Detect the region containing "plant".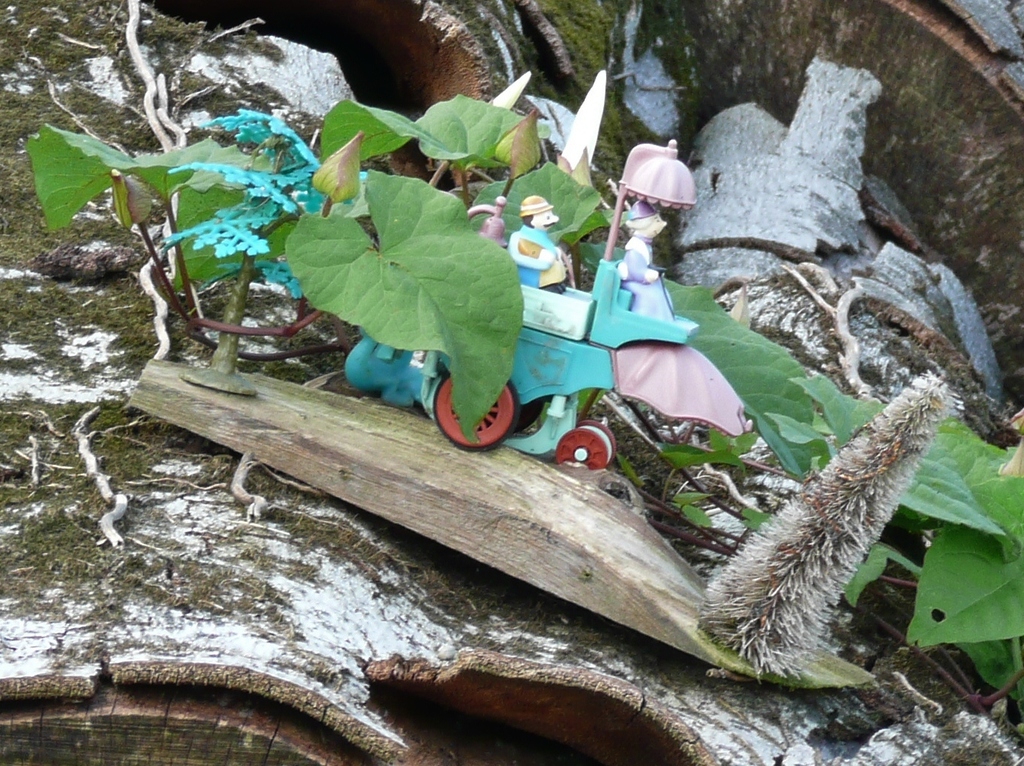
(left=22, top=89, right=1023, bottom=734).
